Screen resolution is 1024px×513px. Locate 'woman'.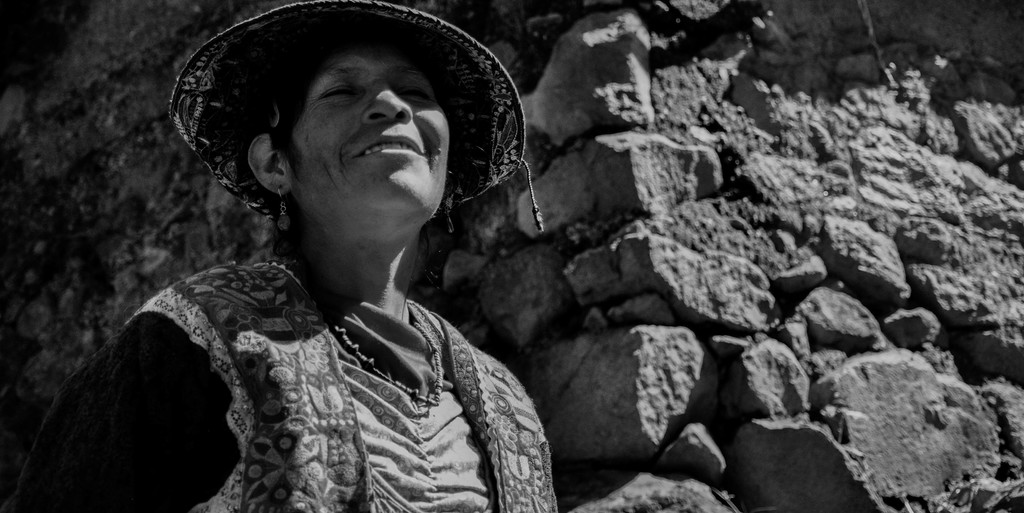
35/0/583/512.
